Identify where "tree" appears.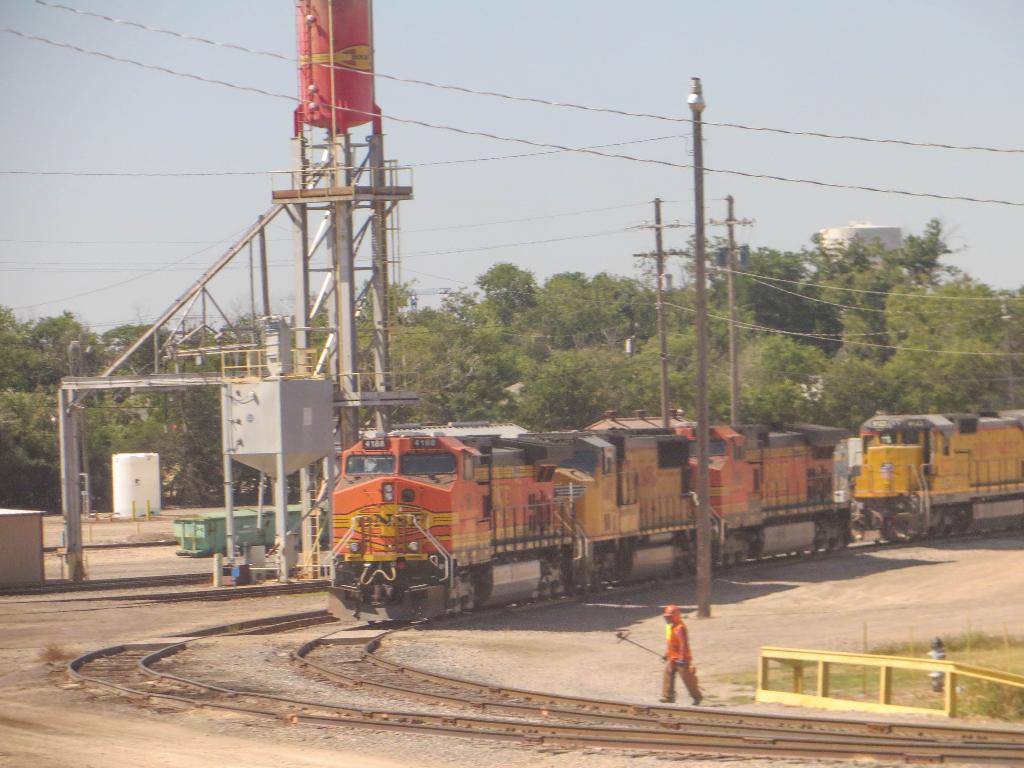
Appears at region(794, 367, 922, 474).
